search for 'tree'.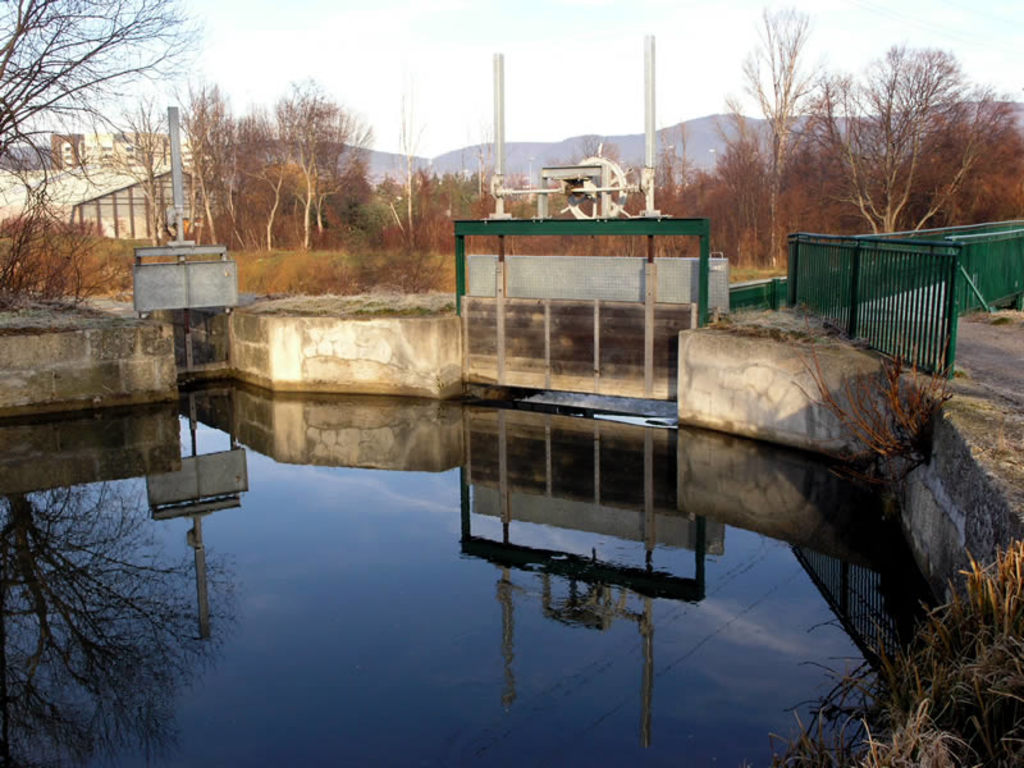
Found at (left=0, top=0, right=205, bottom=307).
